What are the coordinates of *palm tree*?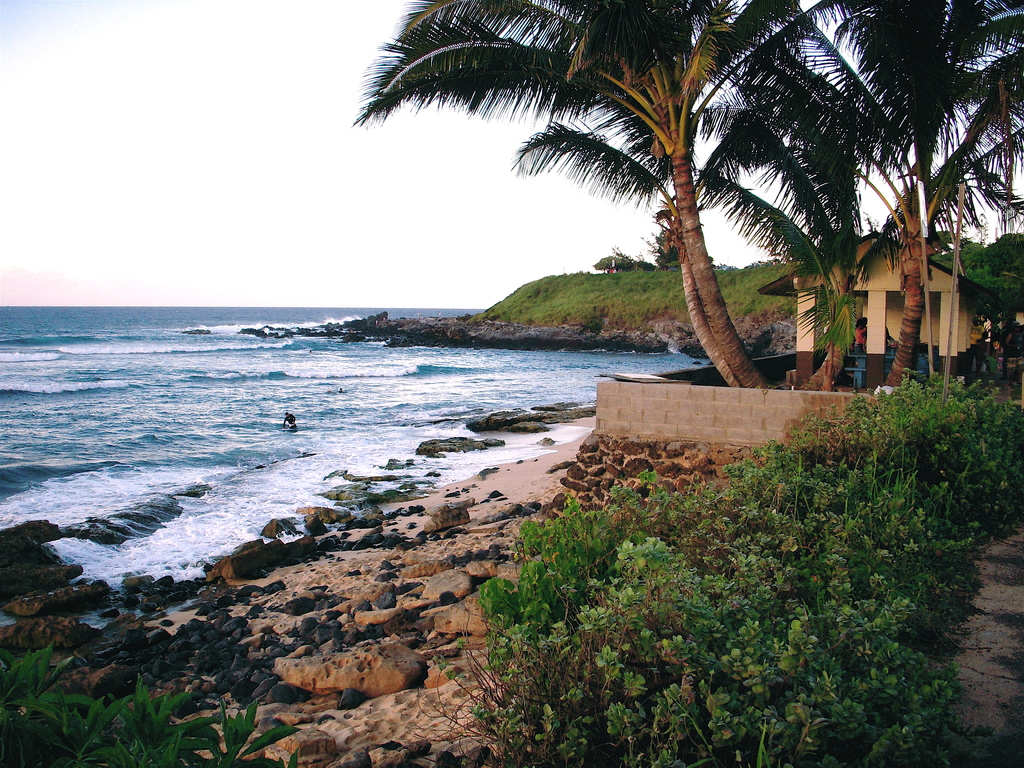
x1=789, y1=0, x2=1023, y2=388.
